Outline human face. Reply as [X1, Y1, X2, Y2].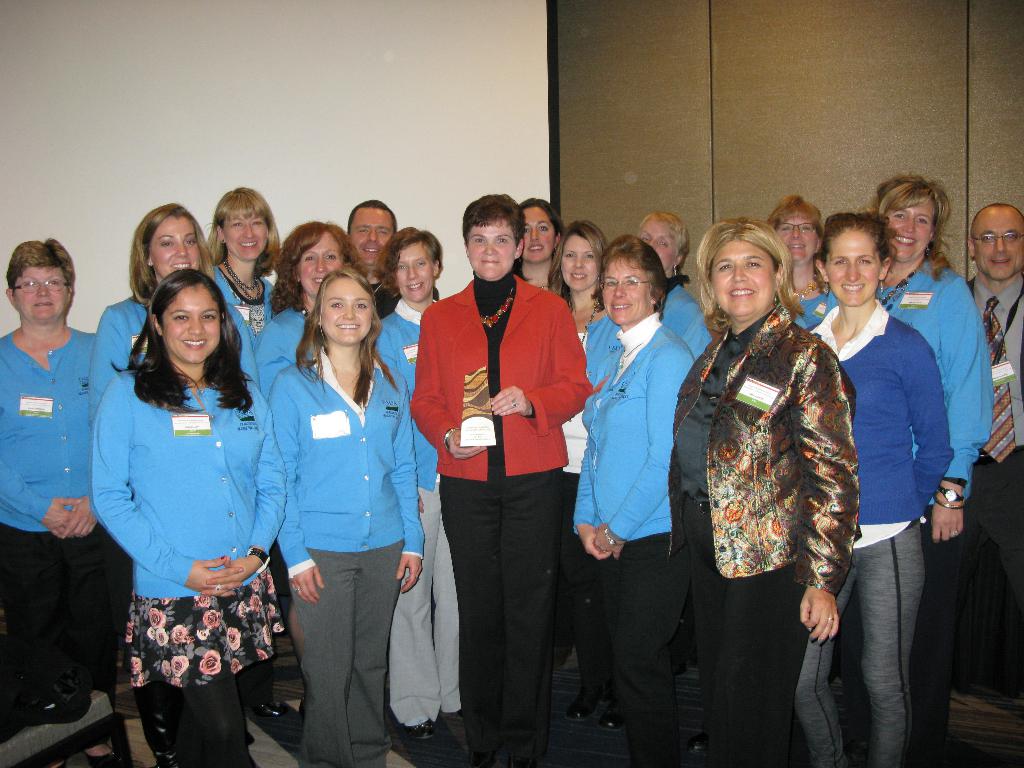
[349, 207, 392, 266].
